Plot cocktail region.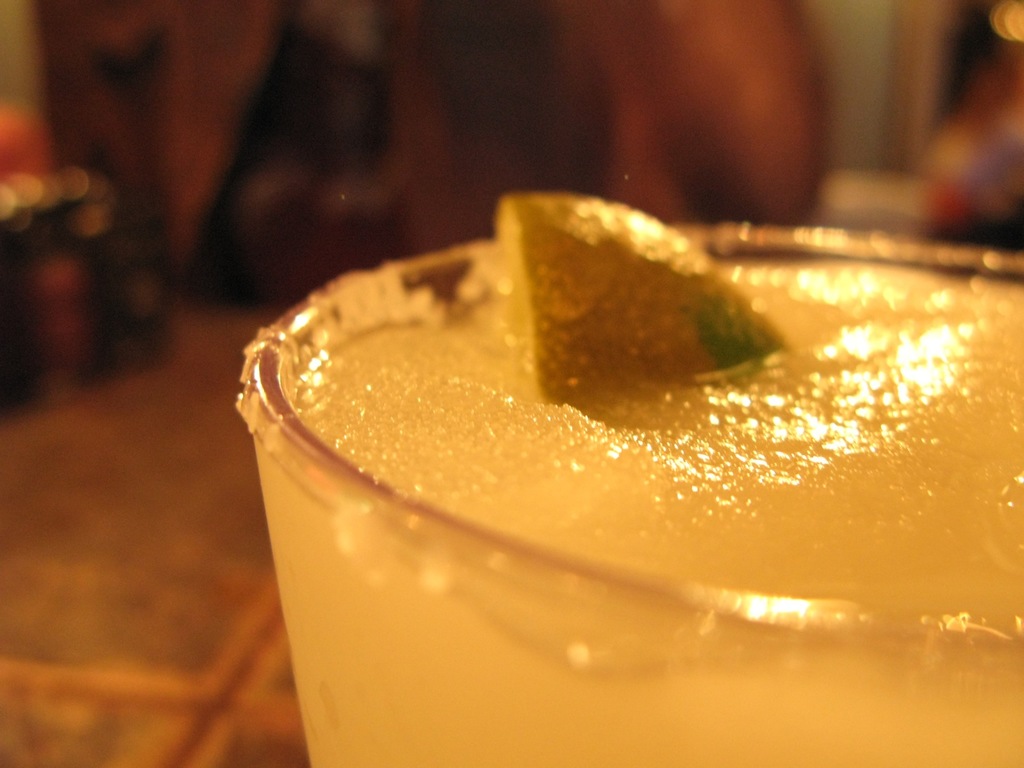
Plotted at <region>231, 189, 1023, 767</region>.
